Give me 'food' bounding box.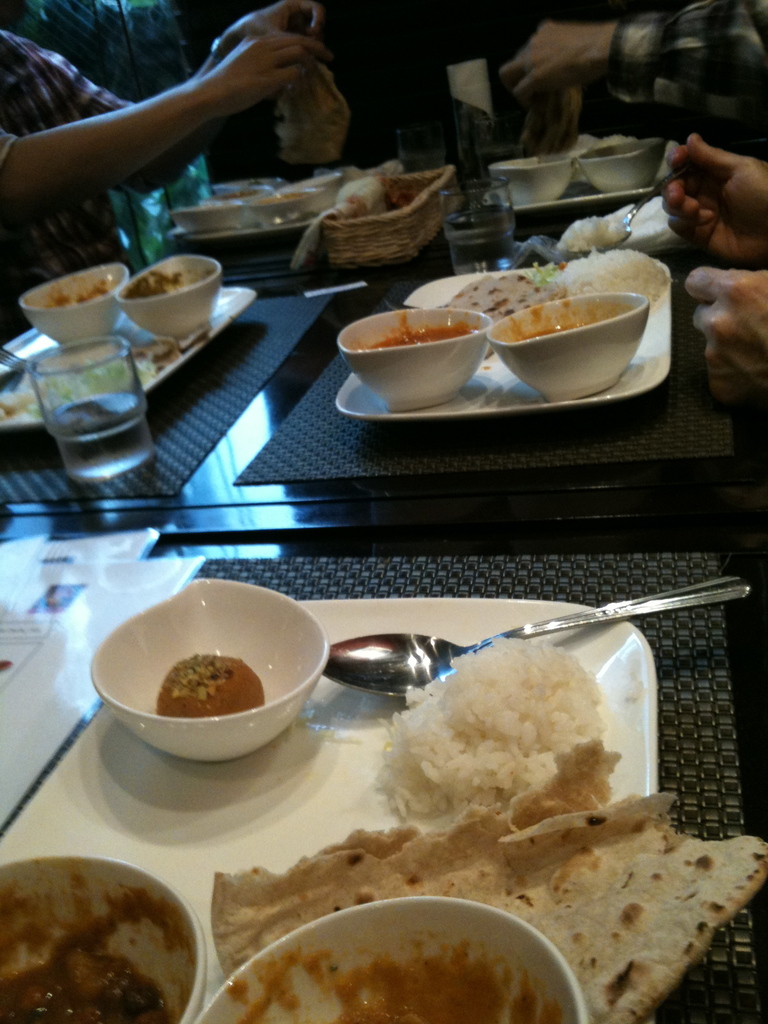
[x1=217, y1=184, x2=255, y2=207].
